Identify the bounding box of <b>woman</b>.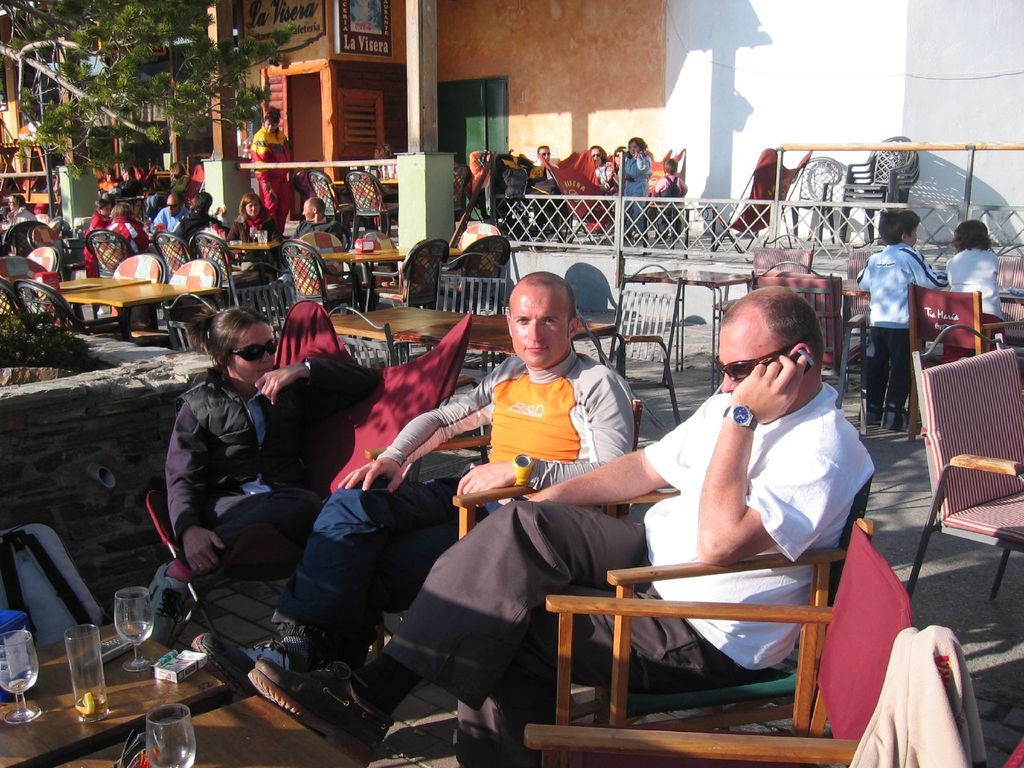
99, 202, 150, 252.
